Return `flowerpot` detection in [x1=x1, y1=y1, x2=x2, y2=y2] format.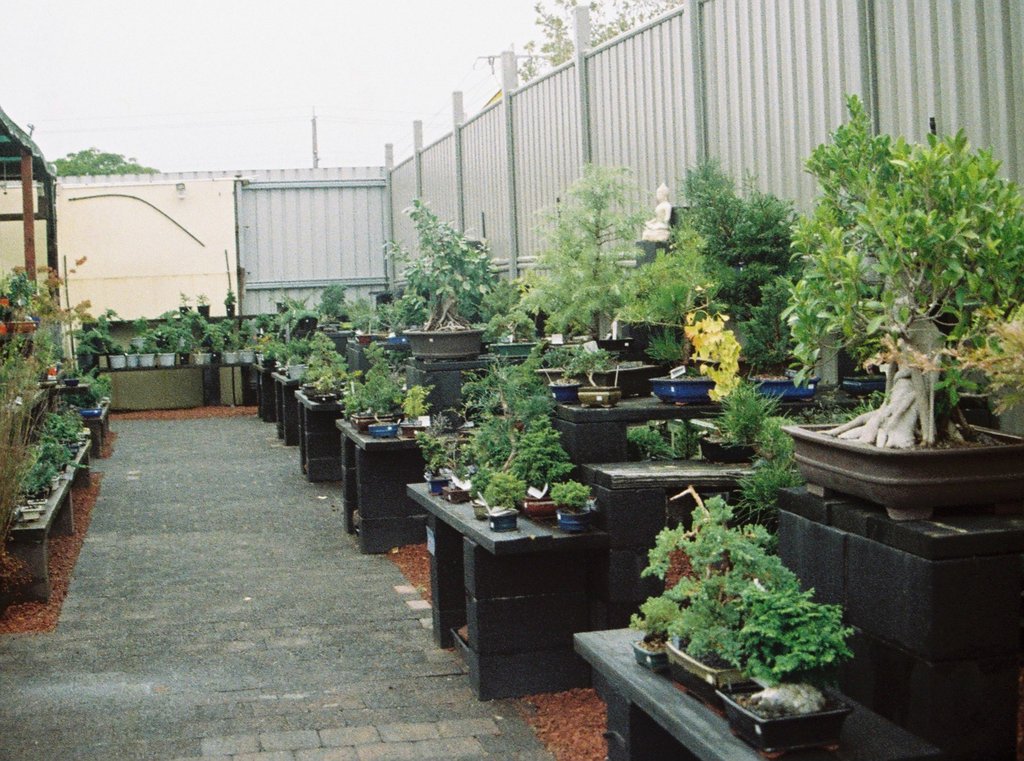
[x1=422, y1=470, x2=452, y2=493].
